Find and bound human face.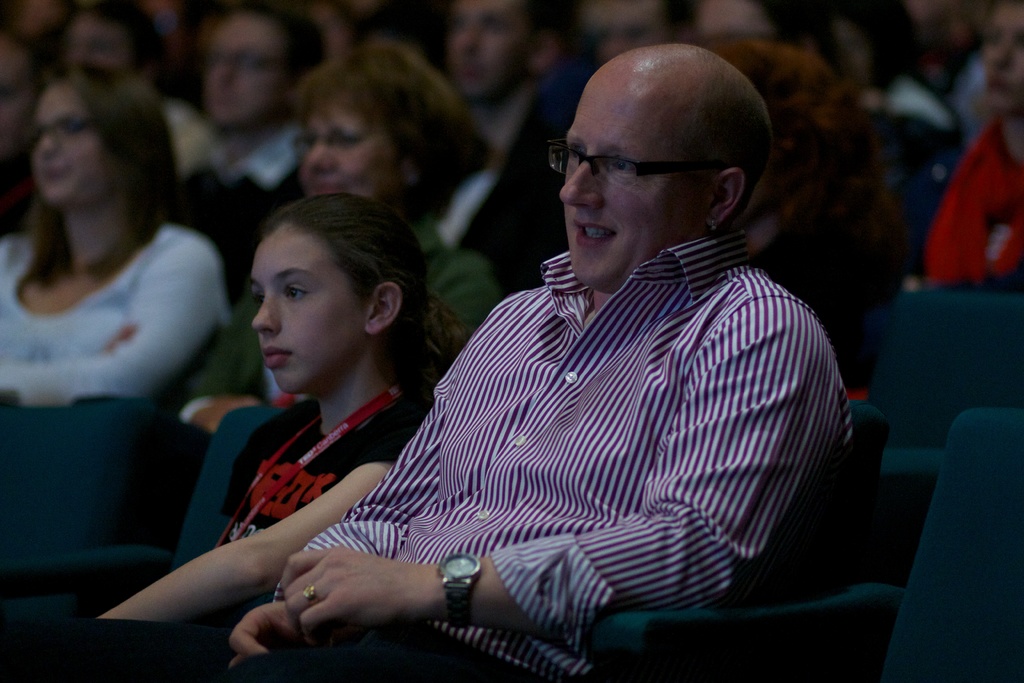
Bound: left=975, top=0, right=1023, bottom=119.
